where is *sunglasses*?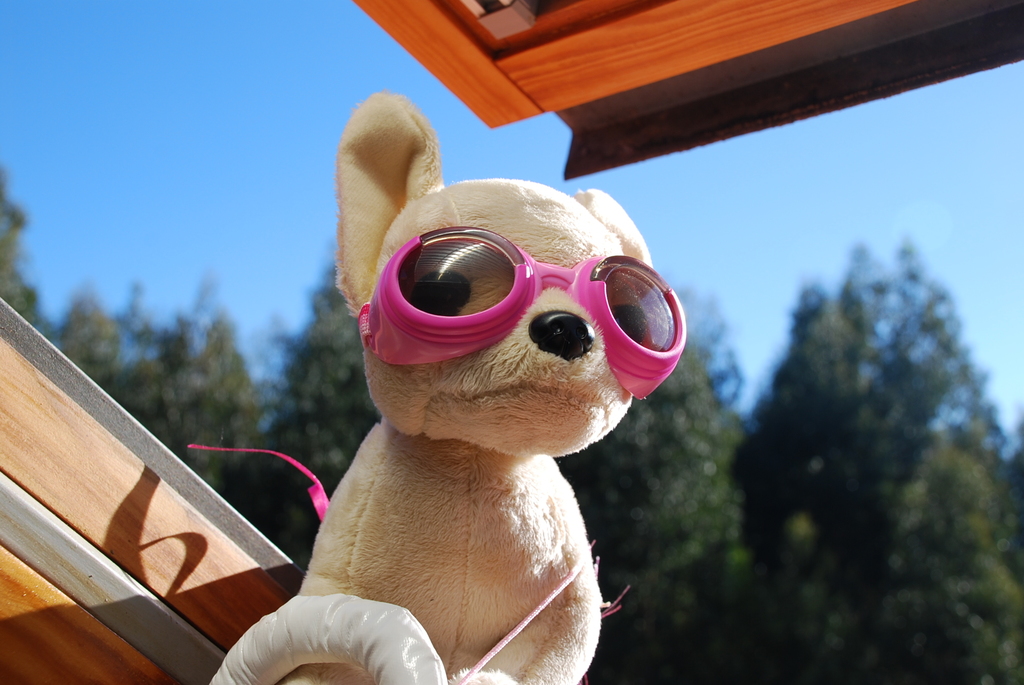
BBox(356, 226, 687, 400).
